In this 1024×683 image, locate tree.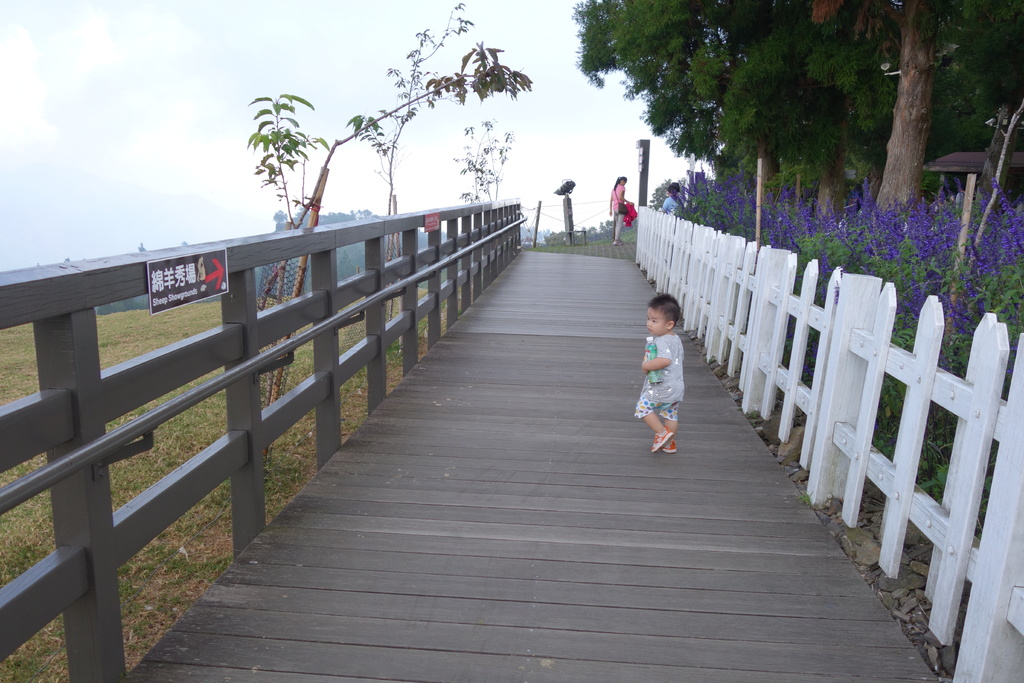
Bounding box: pyautogui.locateOnScreen(221, 74, 326, 220).
